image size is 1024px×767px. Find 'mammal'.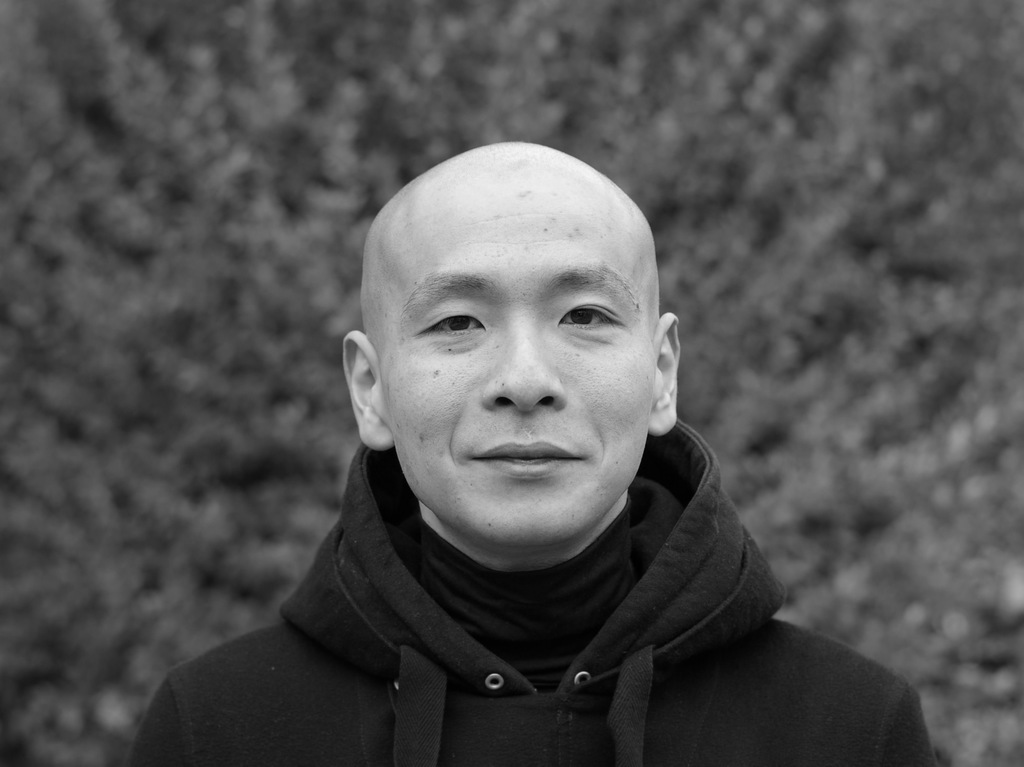
pyautogui.locateOnScreen(132, 140, 940, 766).
